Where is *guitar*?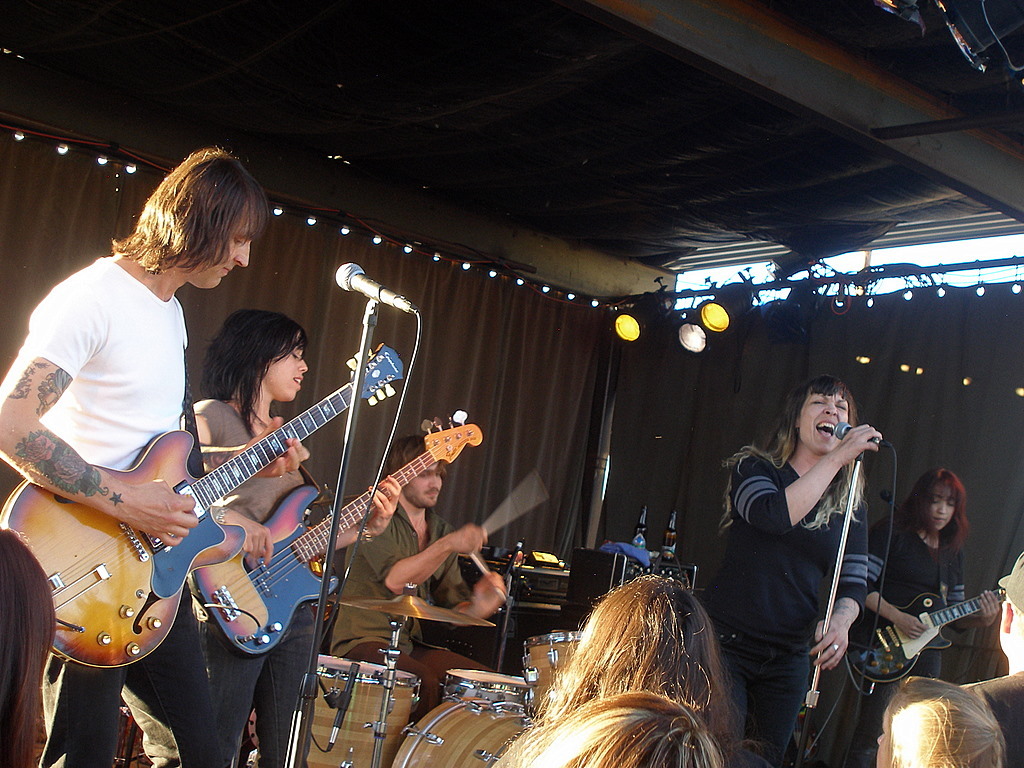
pyautogui.locateOnScreen(172, 418, 491, 661).
